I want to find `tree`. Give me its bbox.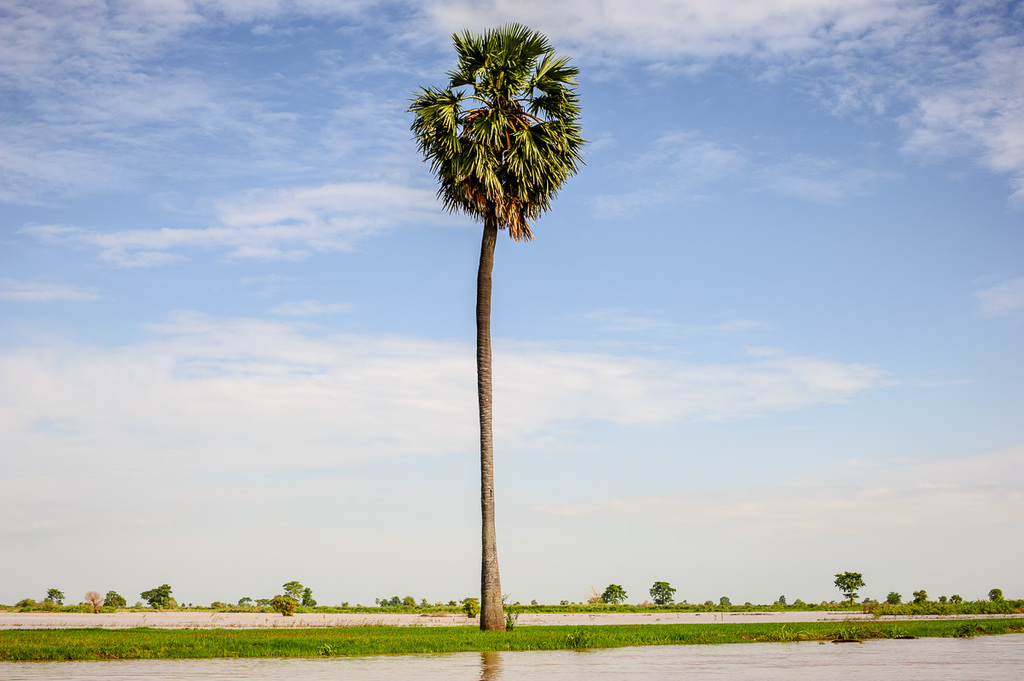
{"x1": 532, "y1": 599, "x2": 539, "y2": 604}.
